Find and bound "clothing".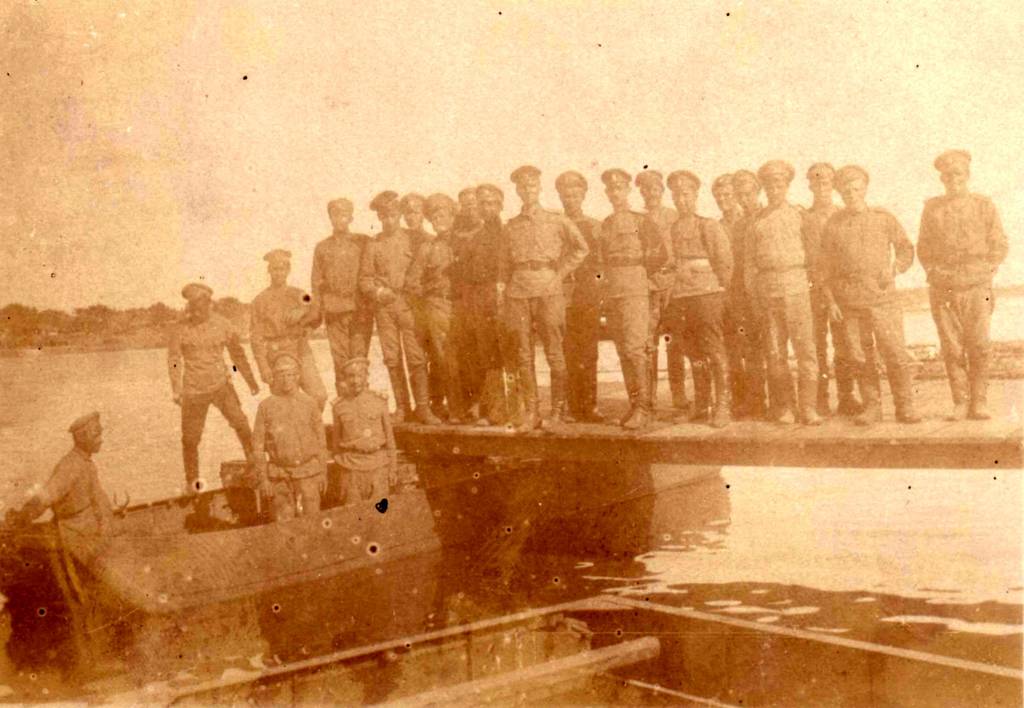
Bound: [left=919, top=145, right=1014, bottom=404].
